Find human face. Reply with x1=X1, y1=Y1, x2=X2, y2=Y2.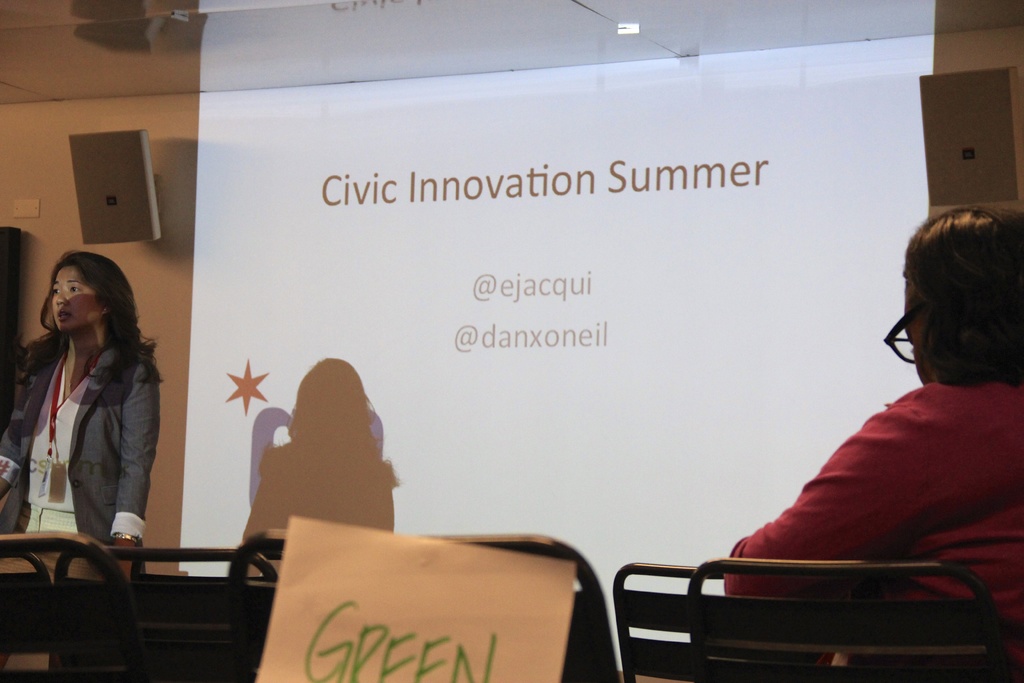
x1=54, y1=258, x2=89, y2=330.
